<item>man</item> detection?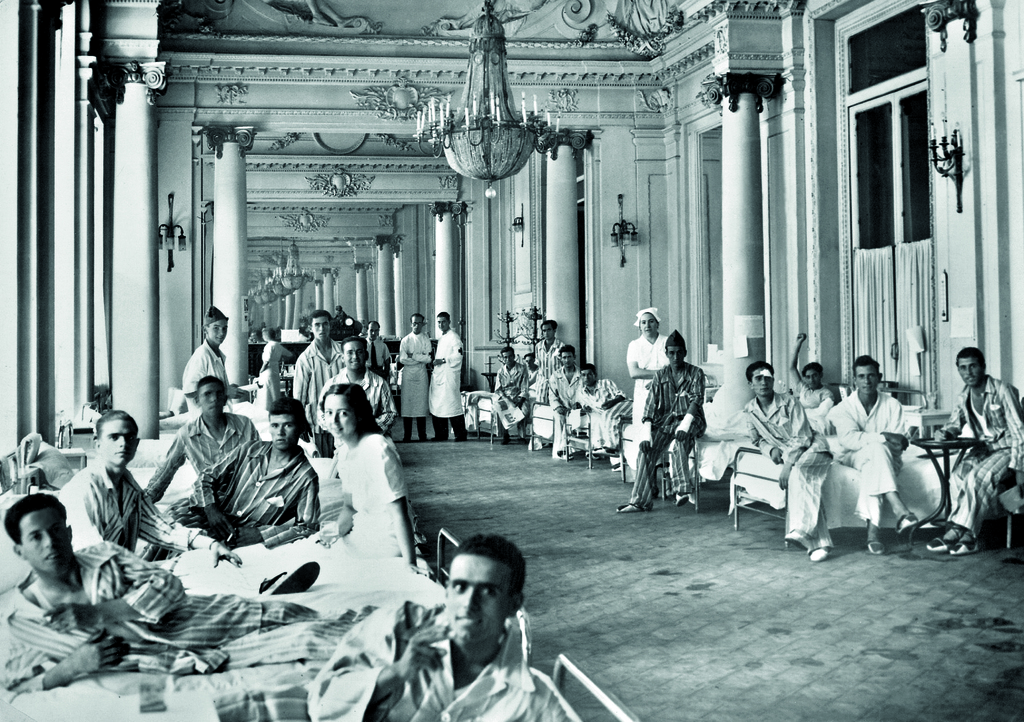
{"left": 292, "top": 309, "right": 342, "bottom": 421}
